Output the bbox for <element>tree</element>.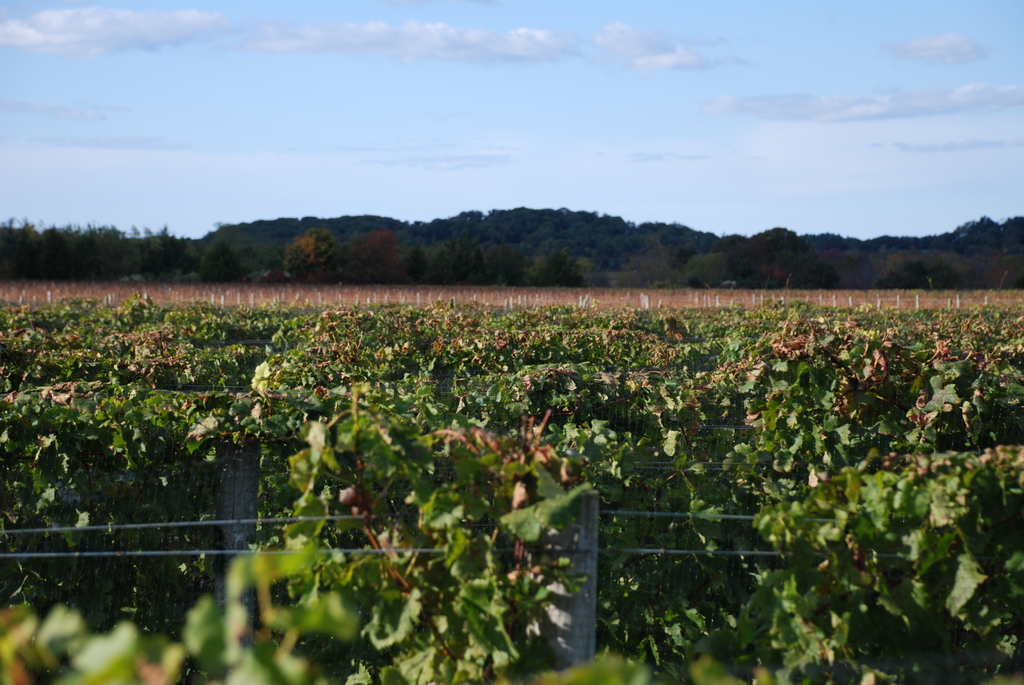
(924, 249, 958, 289).
